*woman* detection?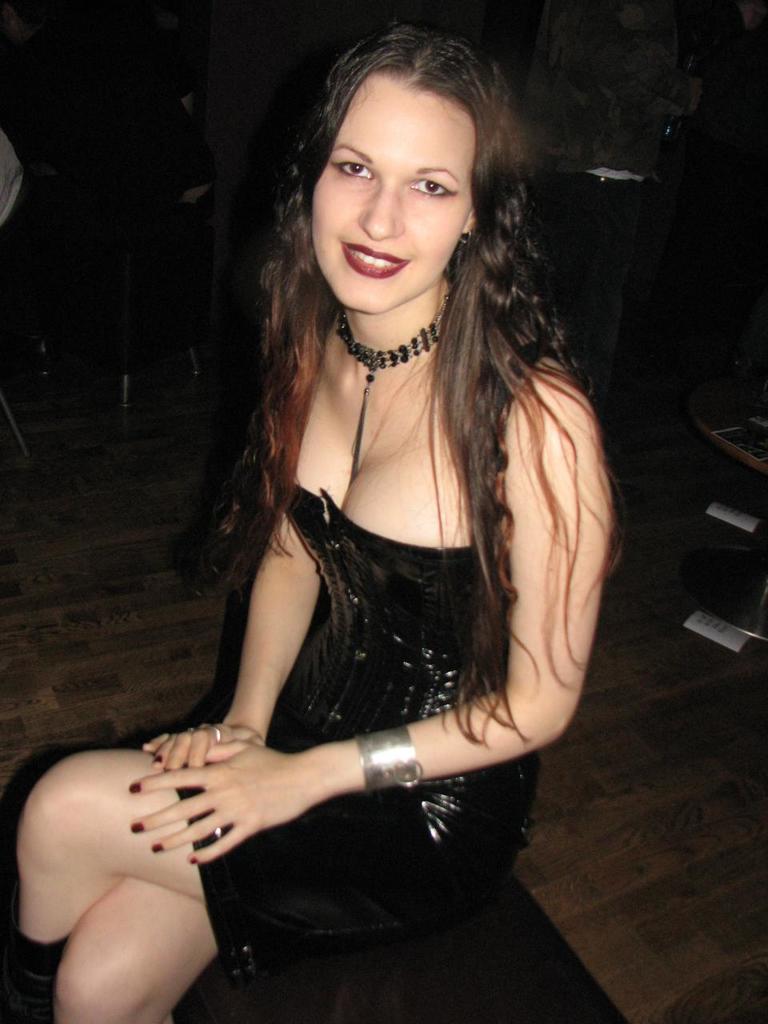
(74,0,634,992)
